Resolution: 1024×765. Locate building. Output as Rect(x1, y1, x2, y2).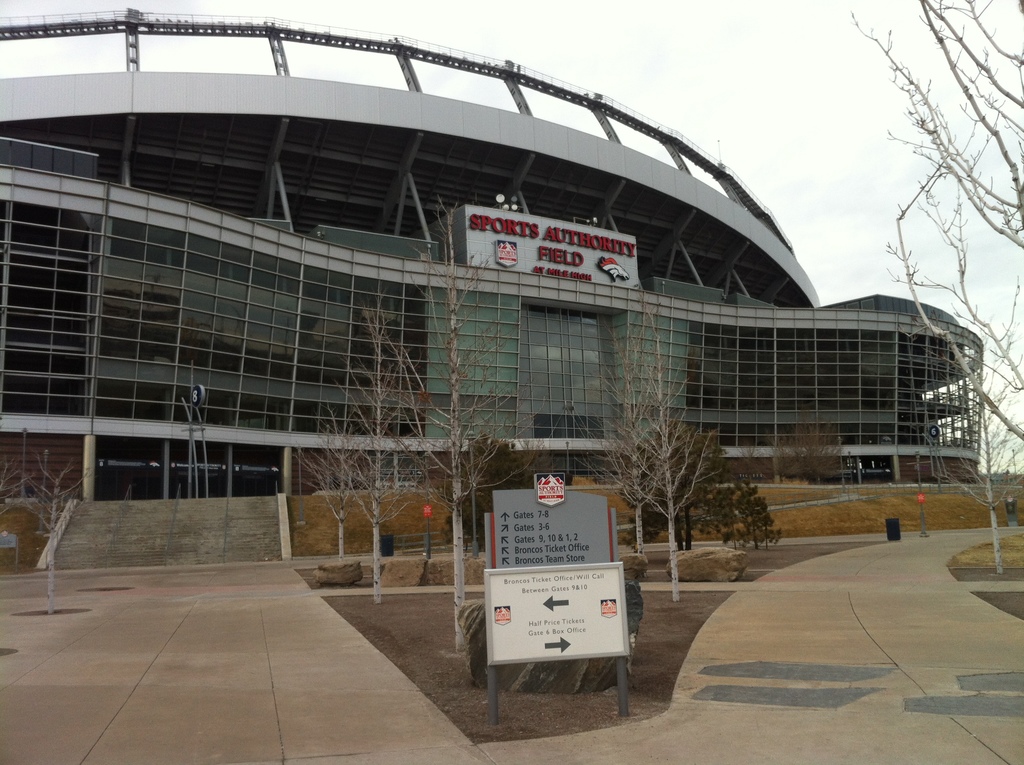
Rect(0, 0, 982, 514).
